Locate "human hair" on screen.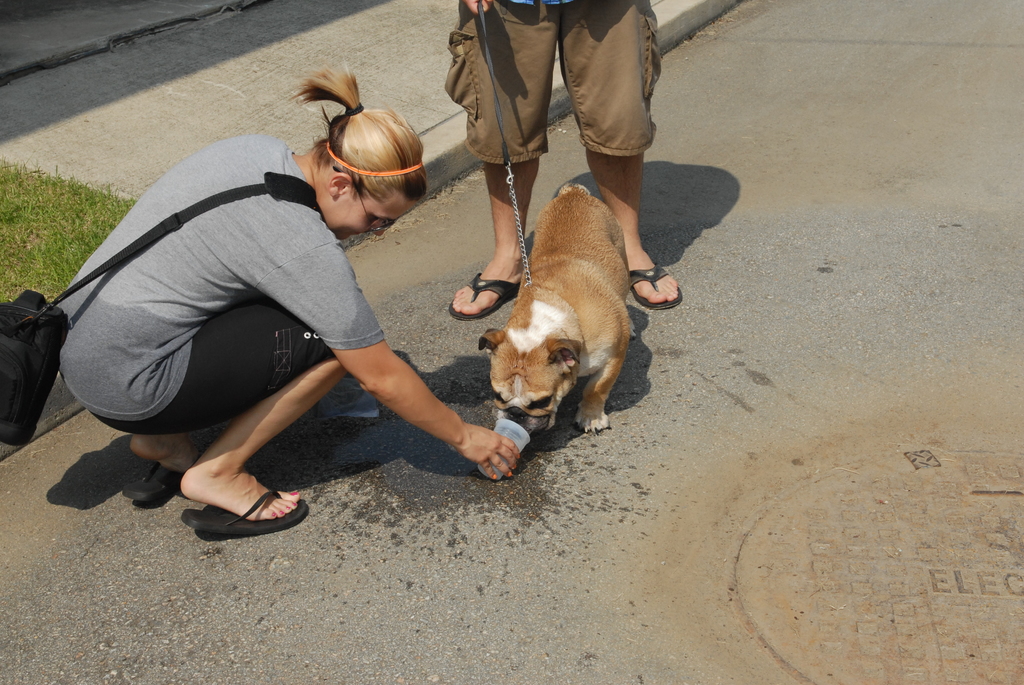
On screen at x1=290, y1=77, x2=430, y2=220.
